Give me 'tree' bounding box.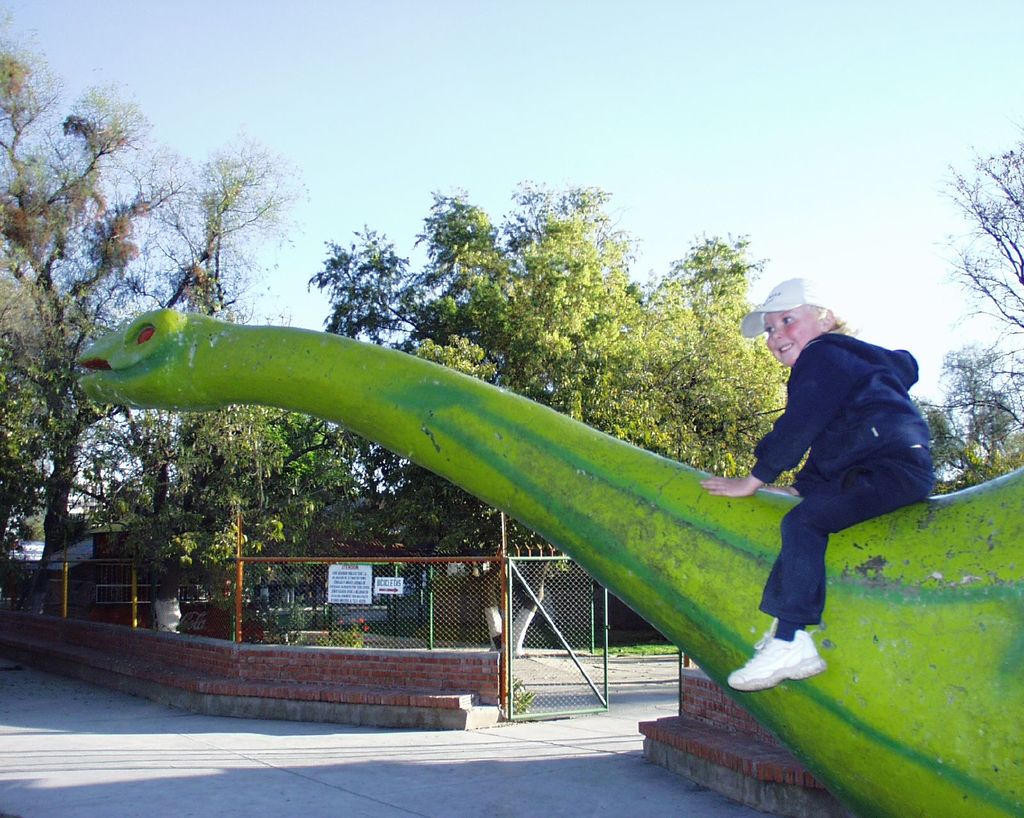
0/12/306/602.
